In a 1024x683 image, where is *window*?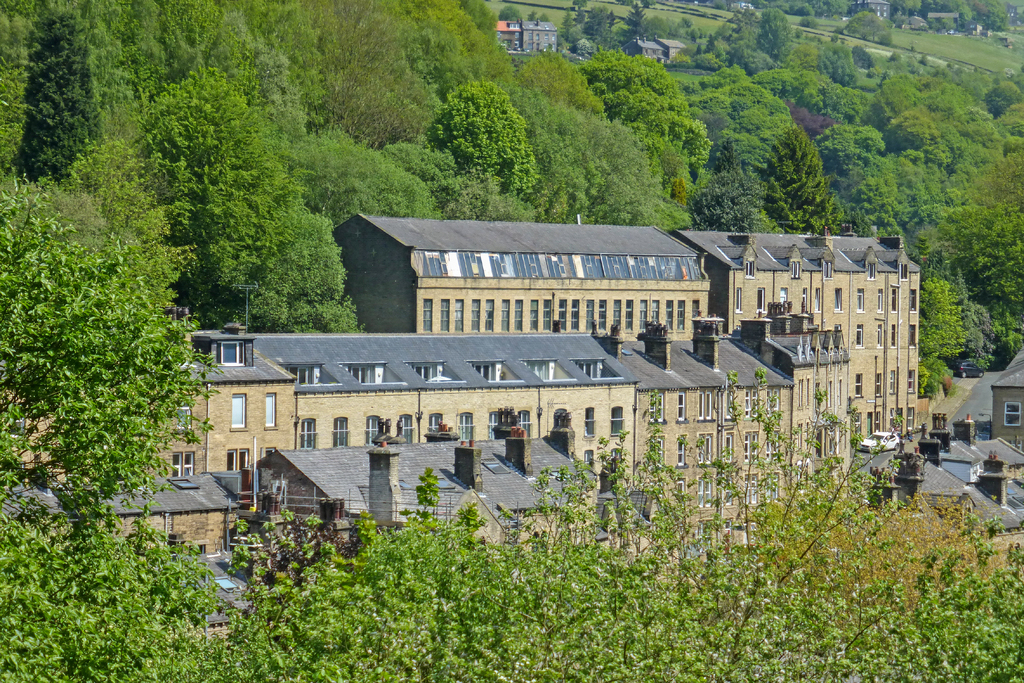
168, 451, 195, 476.
